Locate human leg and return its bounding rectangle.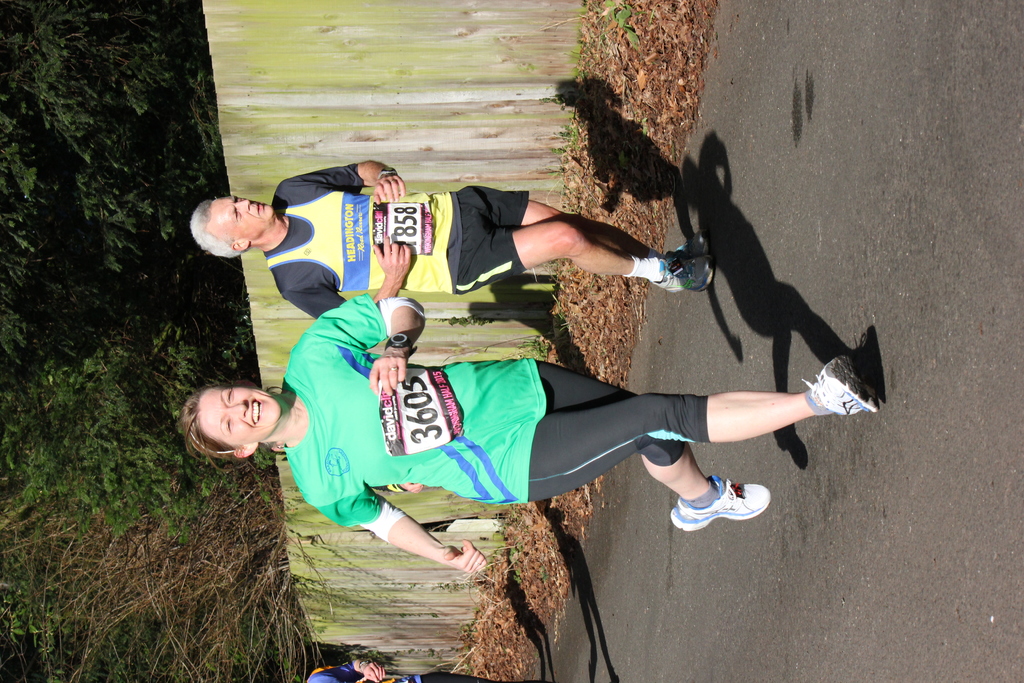
526 353 769 536.
